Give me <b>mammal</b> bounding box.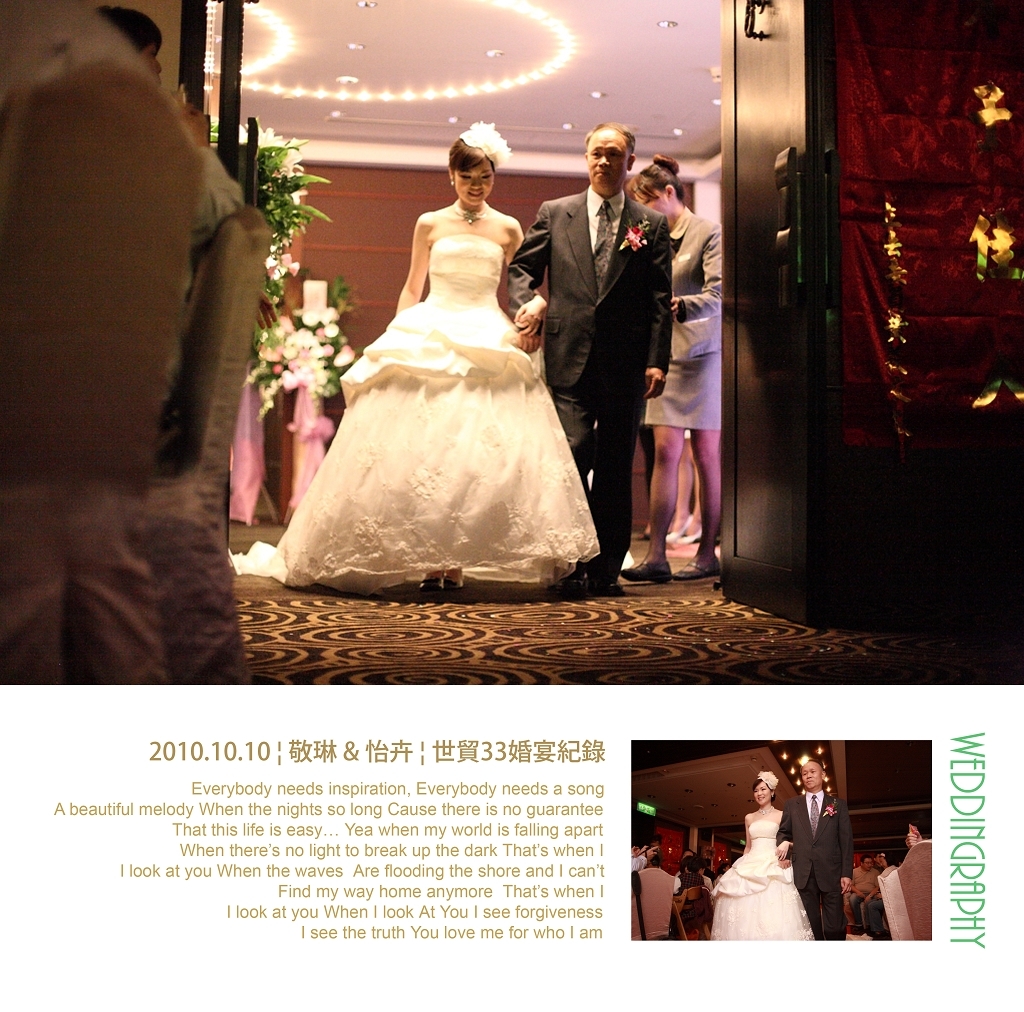
<bbox>96, 2, 245, 416</bbox>.
